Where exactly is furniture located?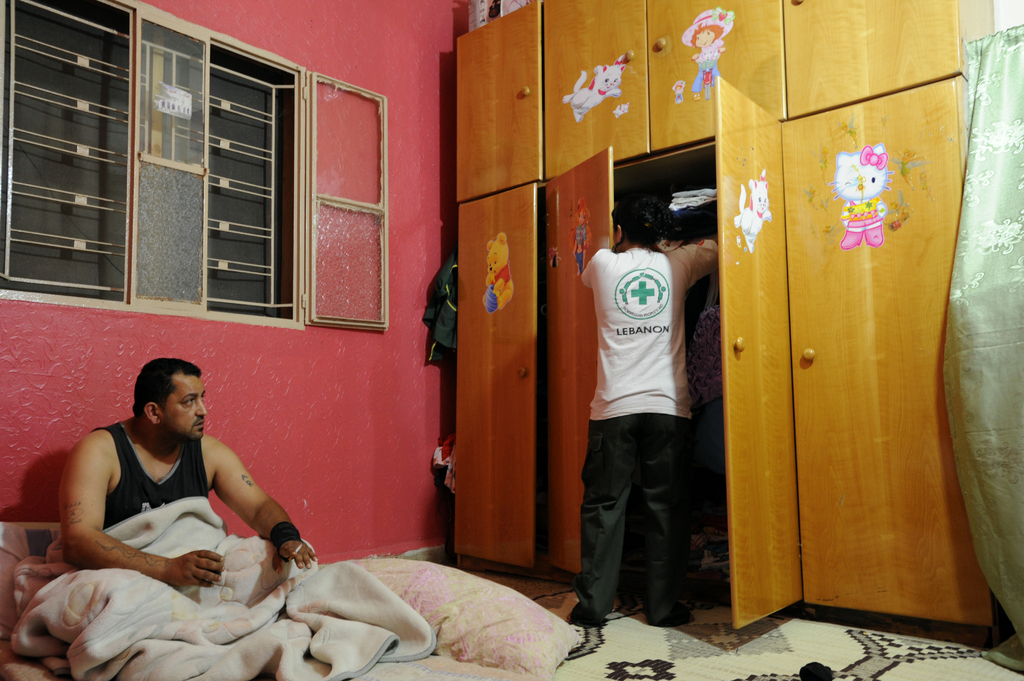
Its bounding box is 0, 495, 586, 680.
